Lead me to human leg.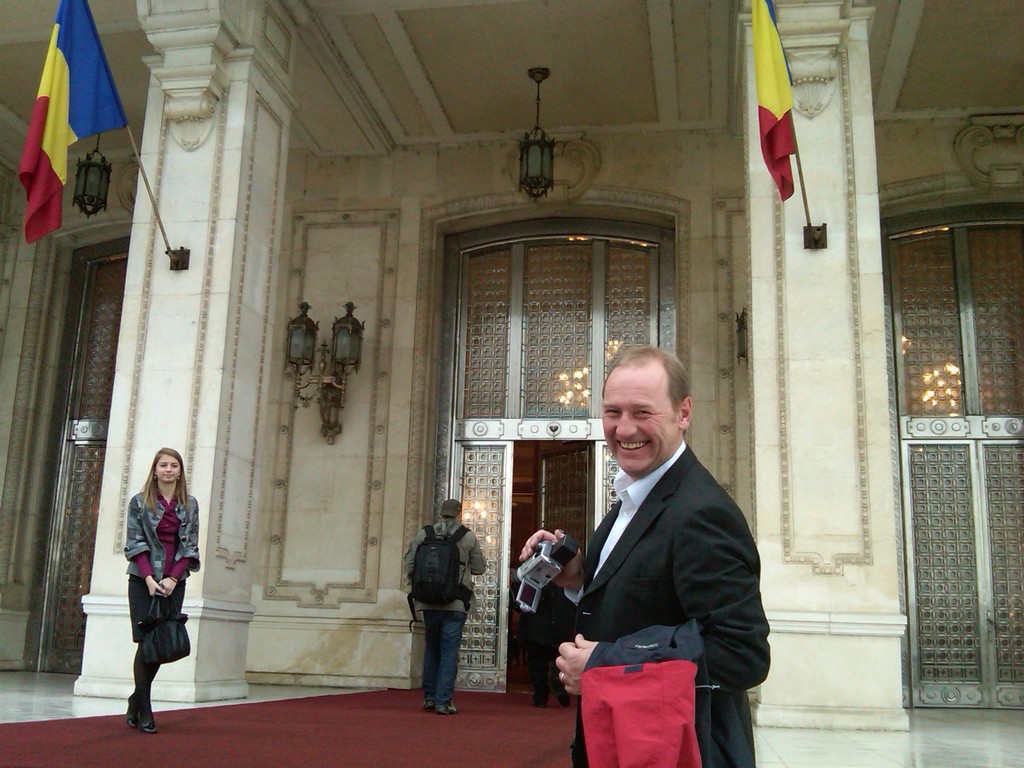
Lead to {"left": 424, "top": 614, "right": 437, "bottom": 708}.
